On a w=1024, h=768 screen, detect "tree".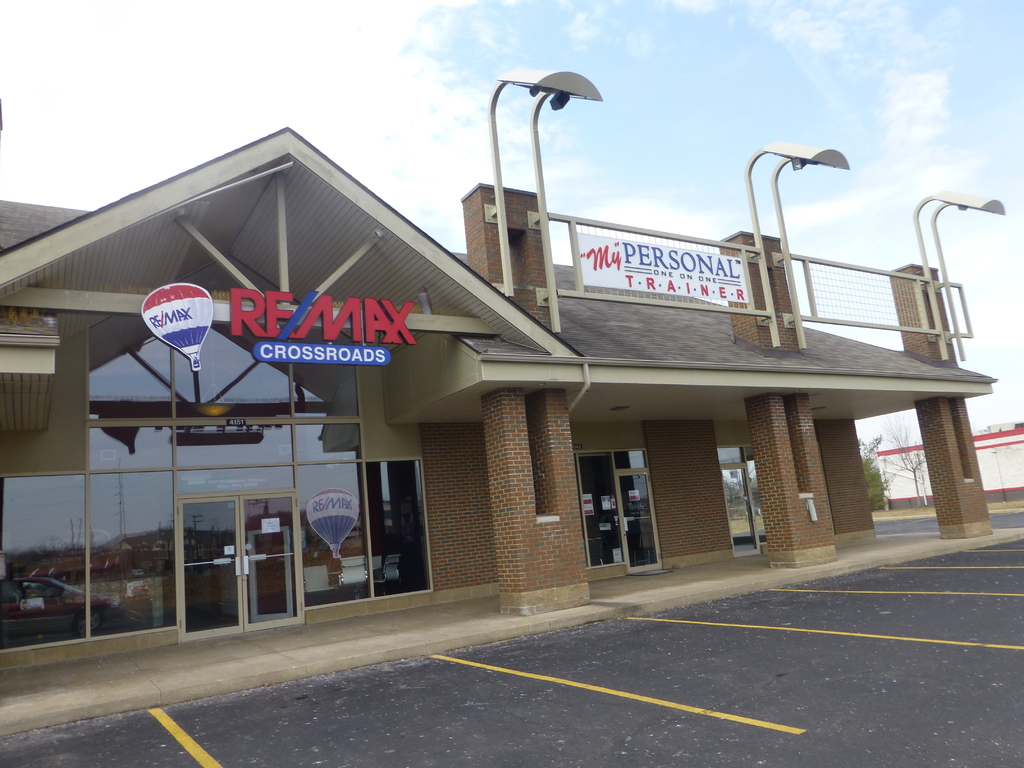
bbox(872, 409, 935, 512).
